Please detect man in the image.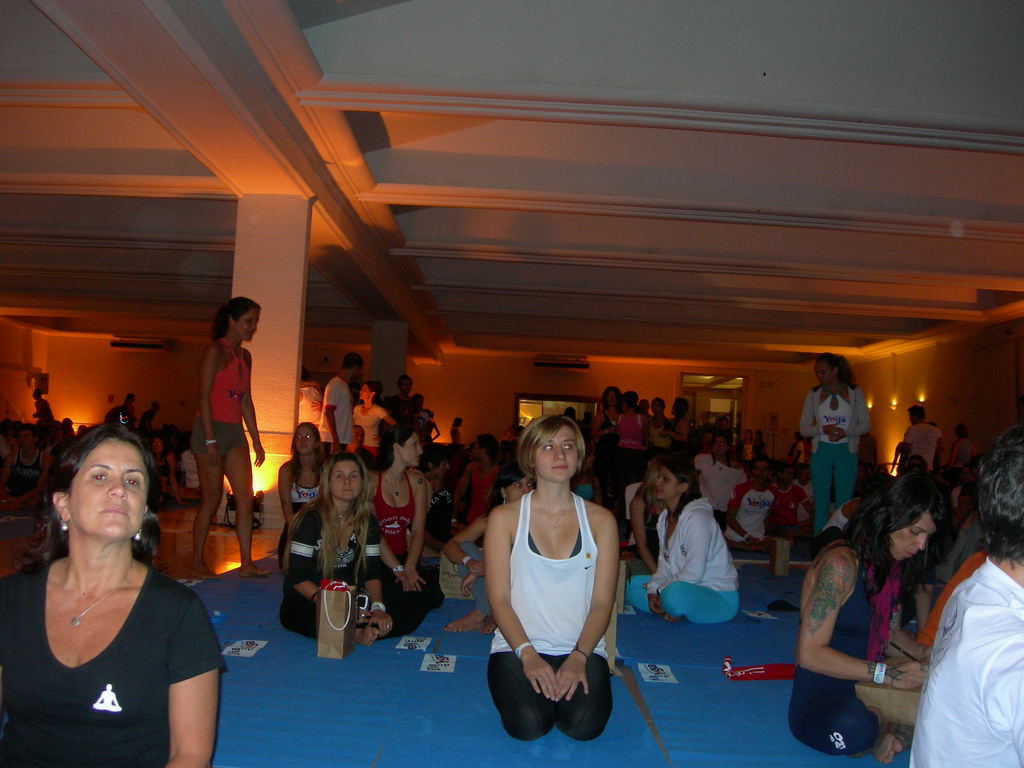
Rect(723, 457, 774, 551).
